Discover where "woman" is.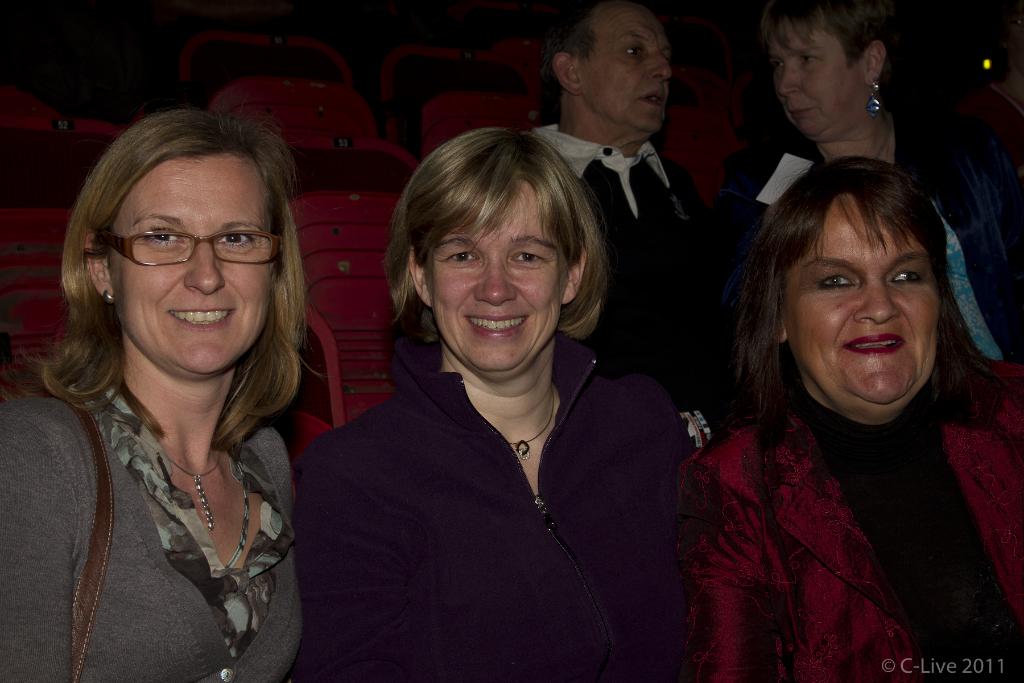
Discovered at (699,0,1023,436).
